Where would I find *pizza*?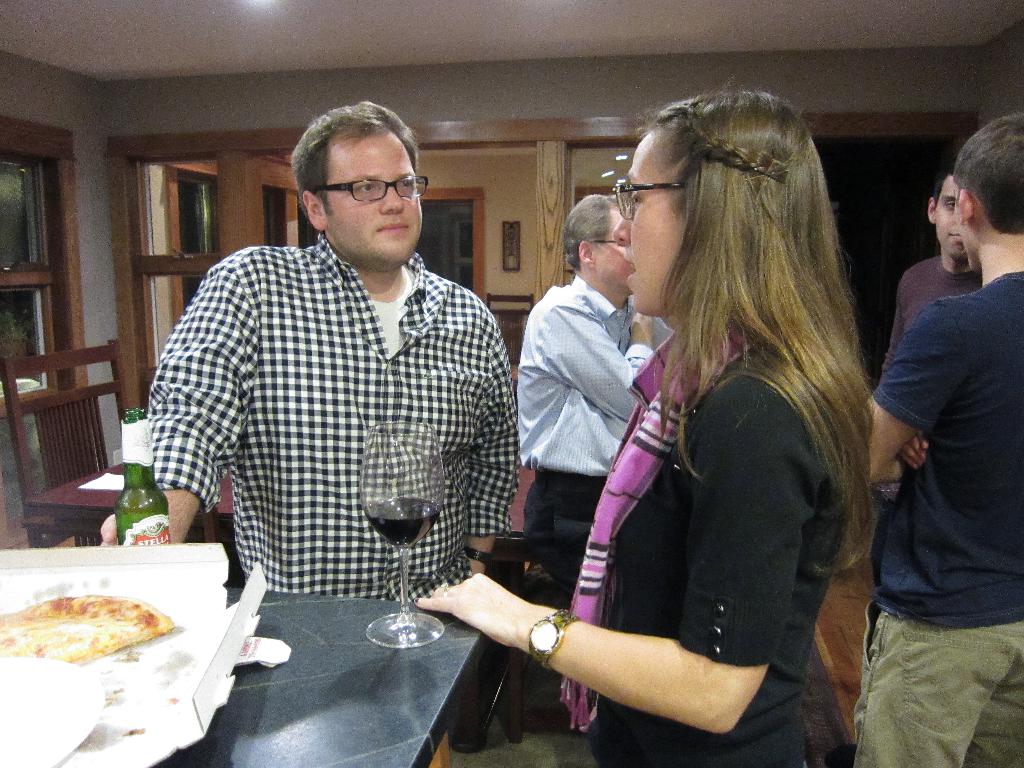
At (left=8, top=595, right=166, bottom=688).
